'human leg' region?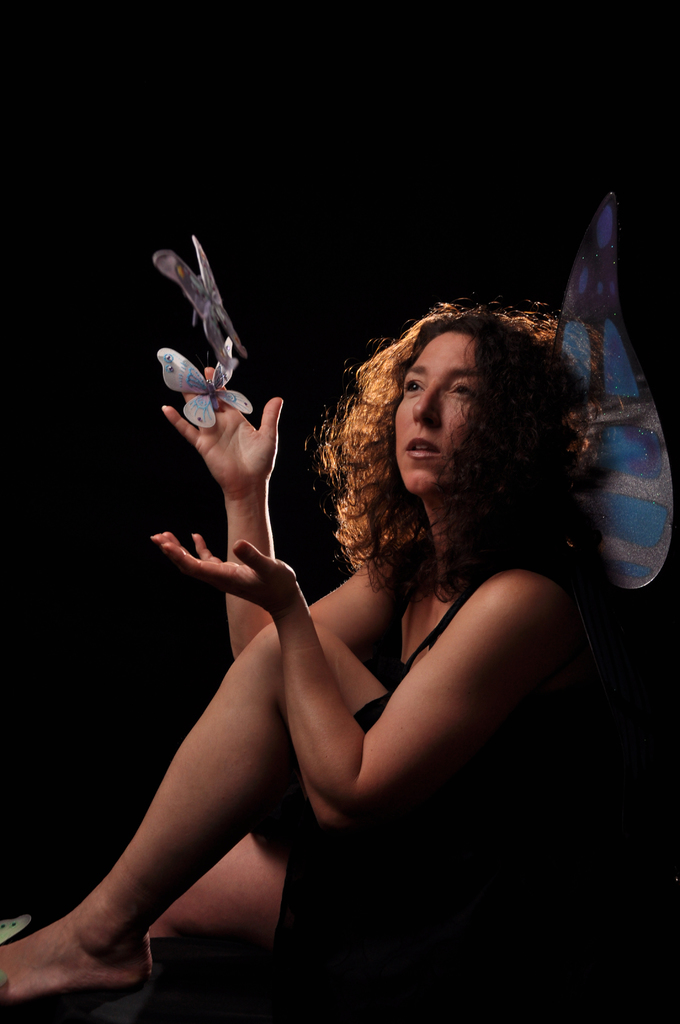
Rect(144, 834, 373, 970)
